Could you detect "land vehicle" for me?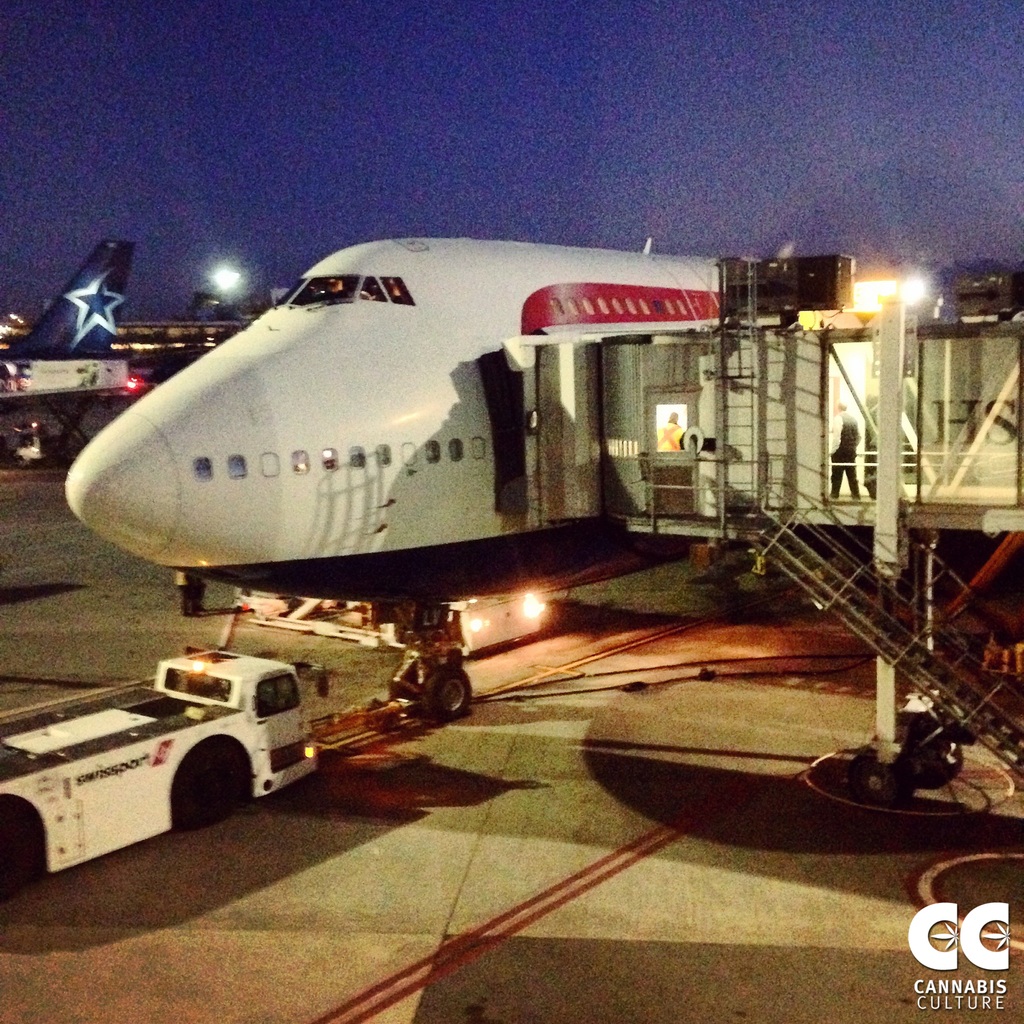
Detection result: [x1=0, y1=646, x2=315, y2=886].
